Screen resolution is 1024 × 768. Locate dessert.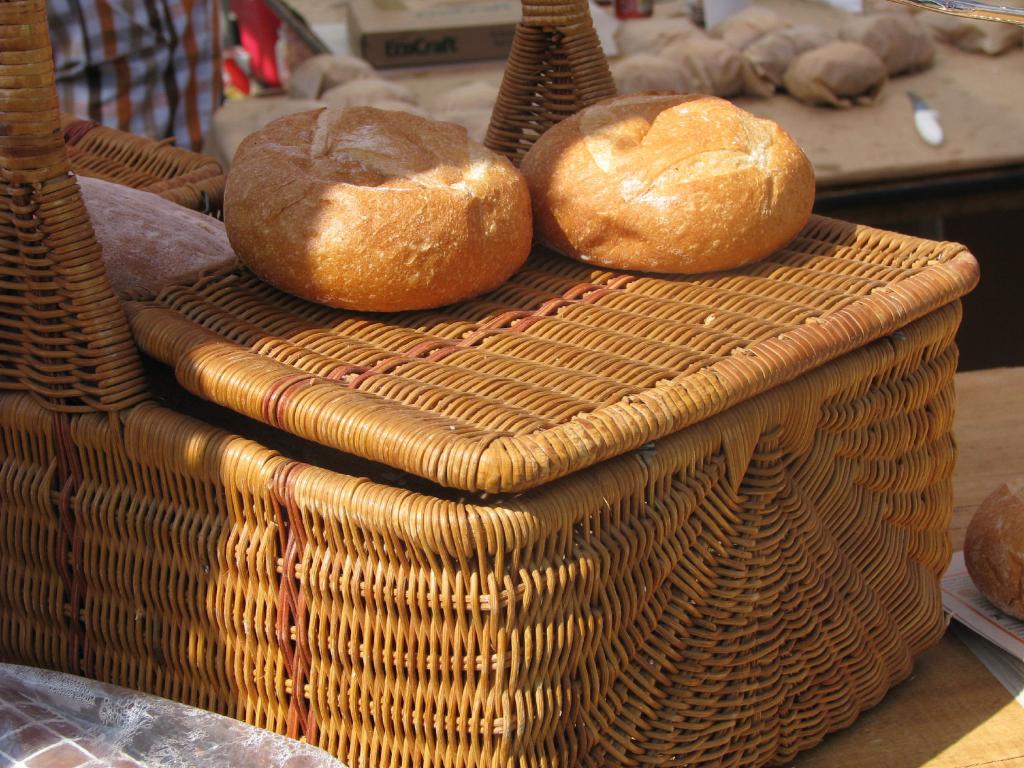
bbox=(790, 33, 870, 109).
